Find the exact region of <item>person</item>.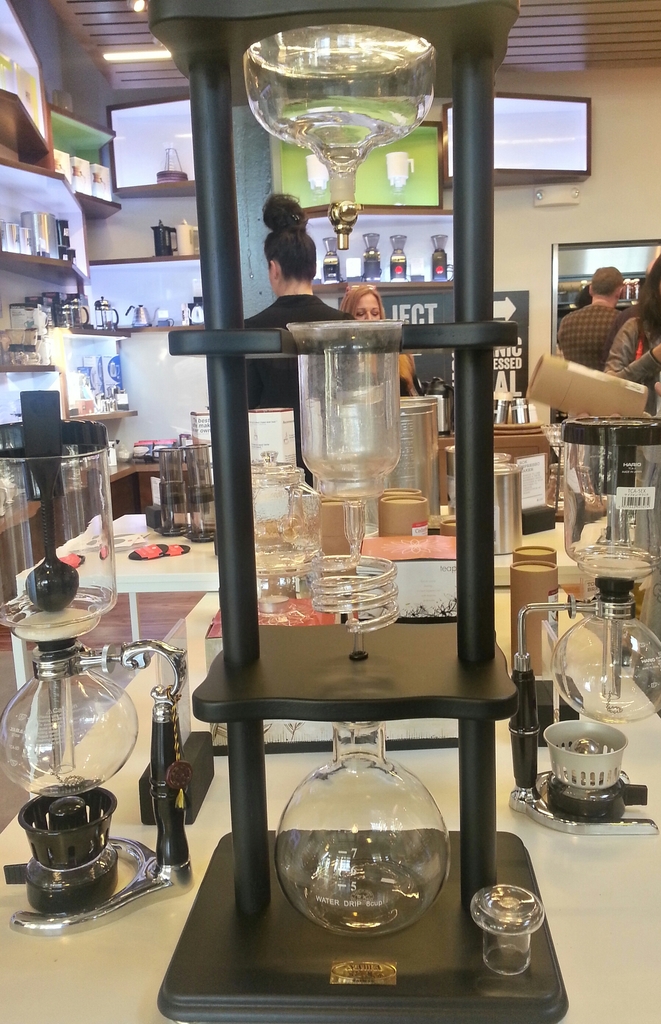
Exact region: (554,266,630,372).
